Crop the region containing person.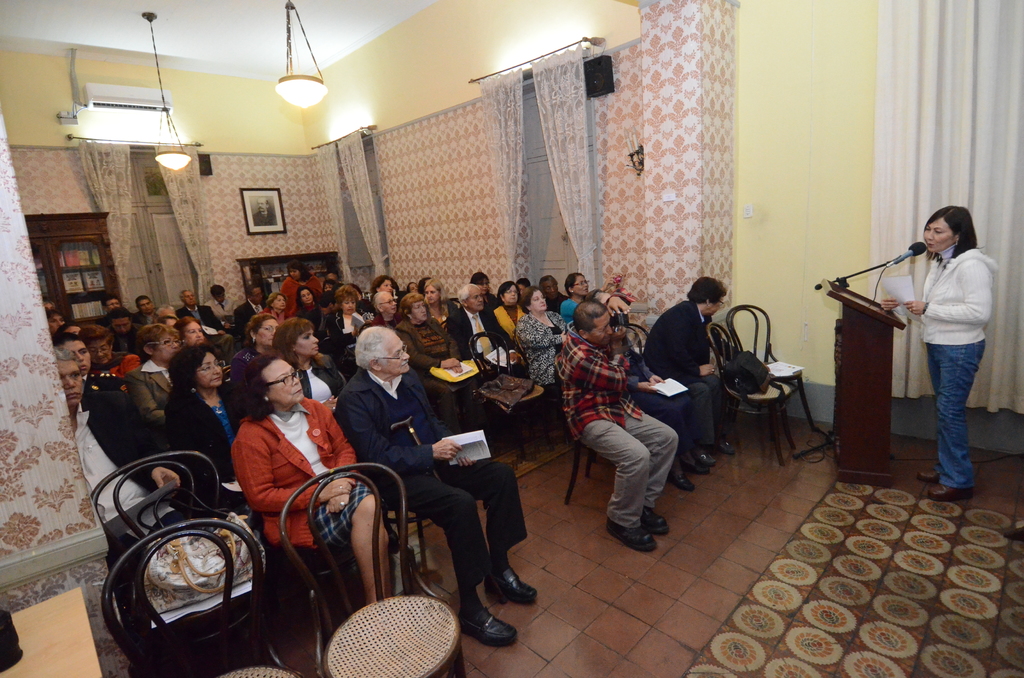
Crop region: <bbox>288, 281, 323, 328</bbox>.
